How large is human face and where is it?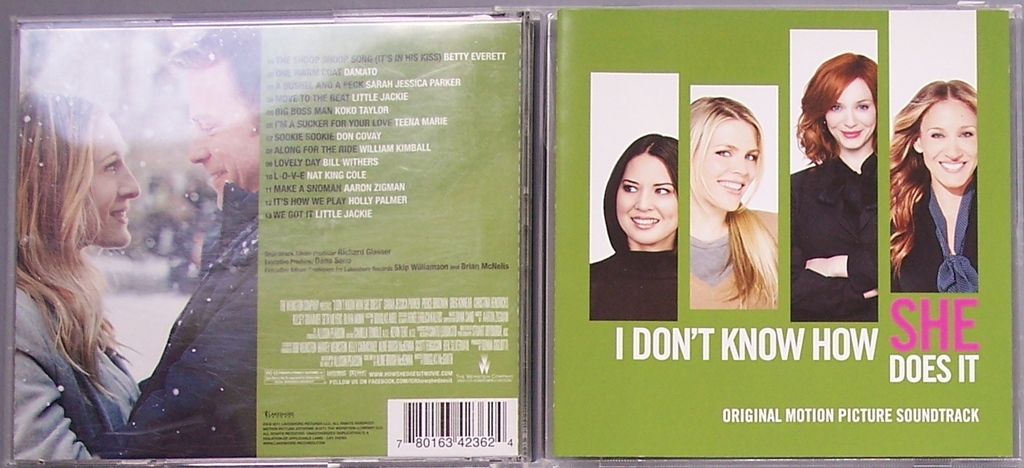
Bounding box: detection(89, 115, 137, 247).
